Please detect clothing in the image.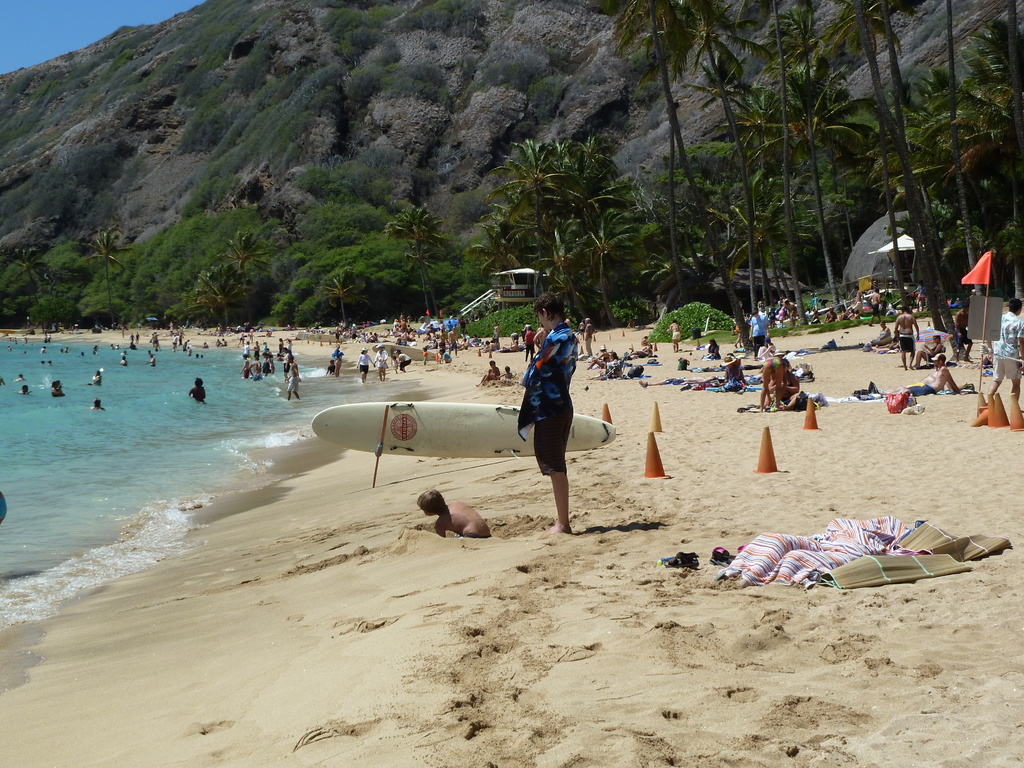
[516,319,589,486].
